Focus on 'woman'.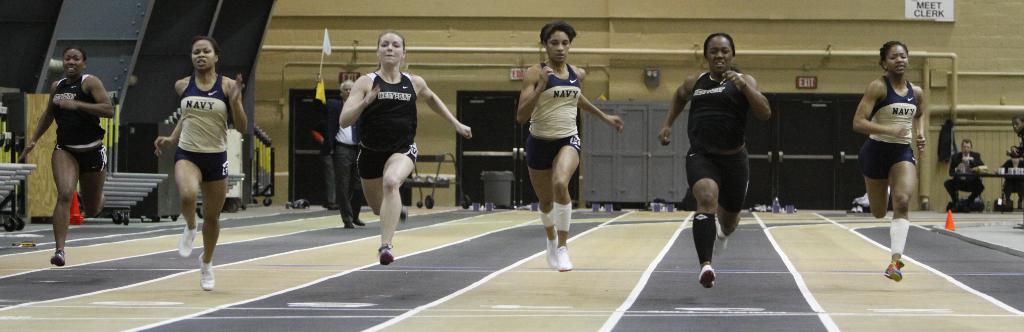
Focused at detection(147, 35, 239, 270).
